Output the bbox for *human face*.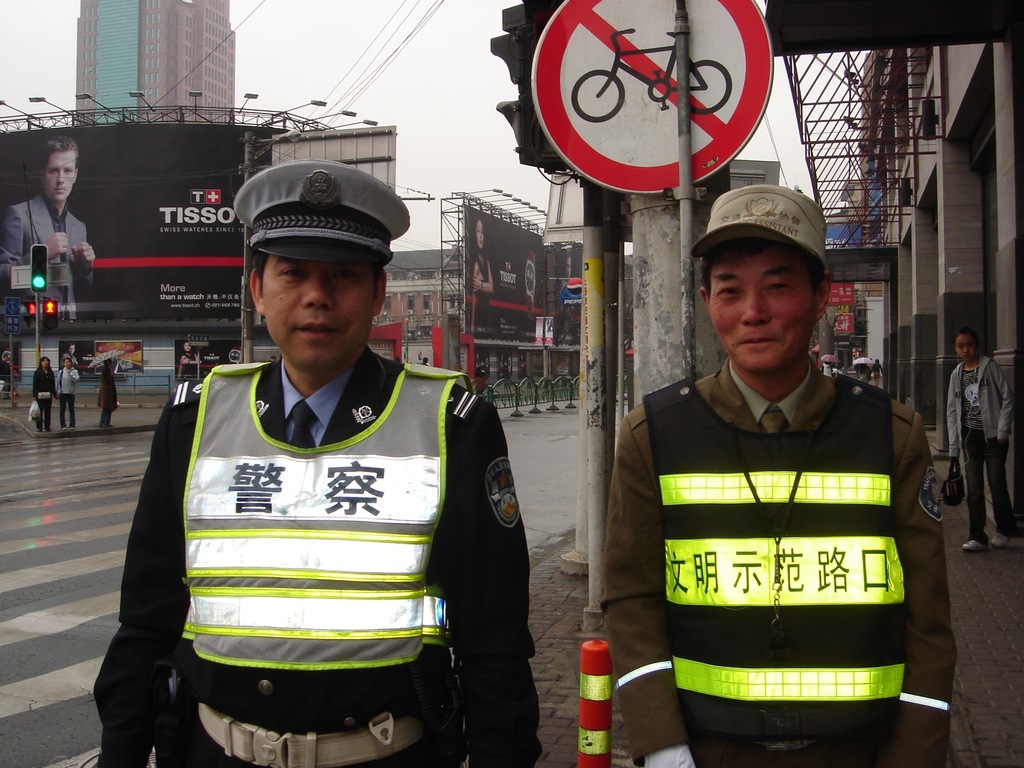
bbox(955, 330, 977, 363).
